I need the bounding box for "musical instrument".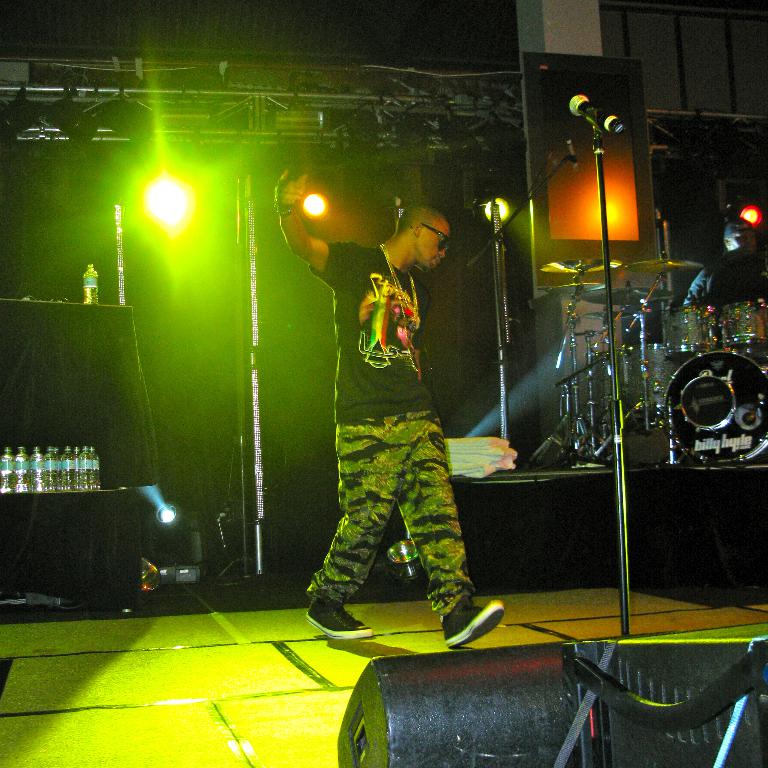
Here it is: box=[661, 351, 767, 468].
